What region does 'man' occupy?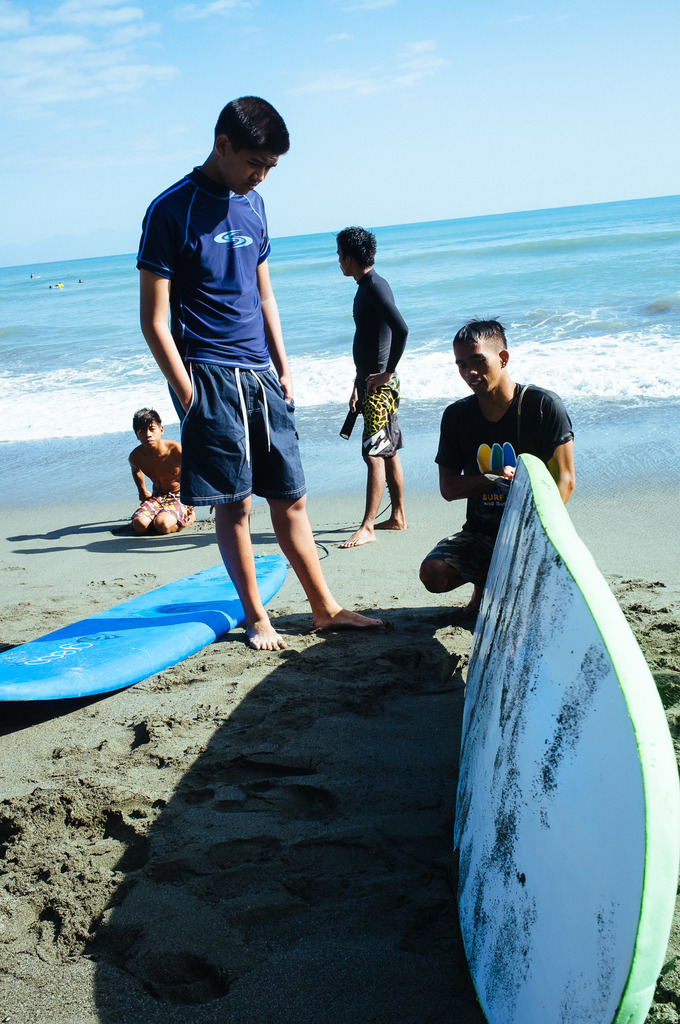
bbox(138, 102, 328, 634).
